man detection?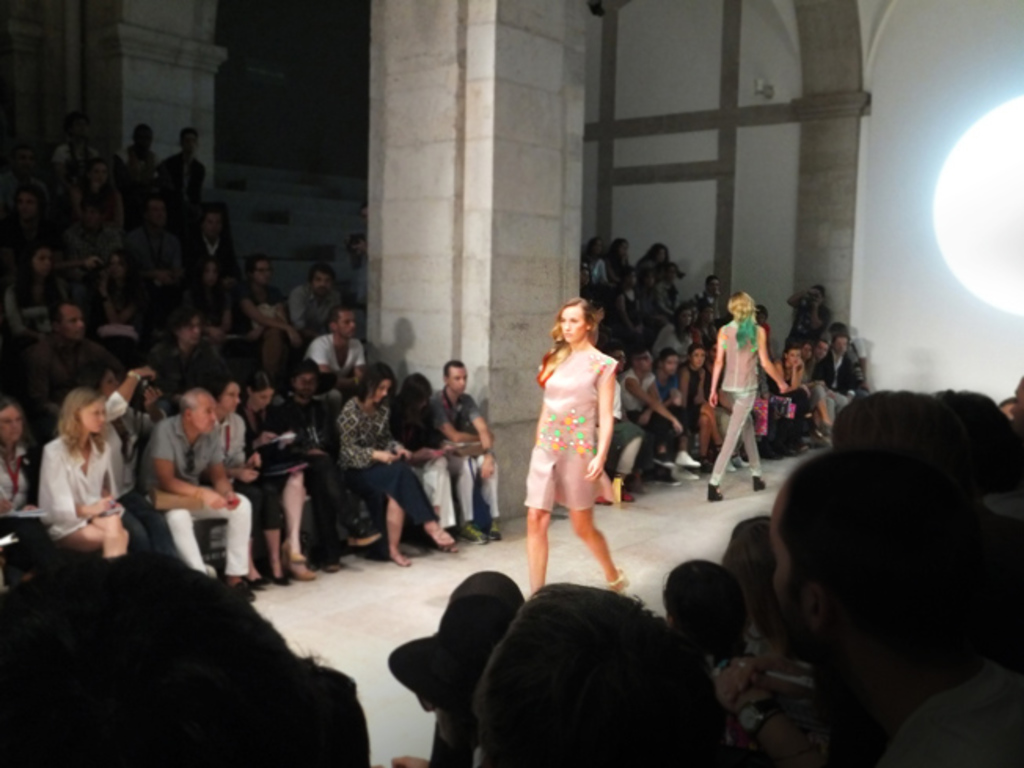
[left=302, top=302, right=371, bottom=382]
